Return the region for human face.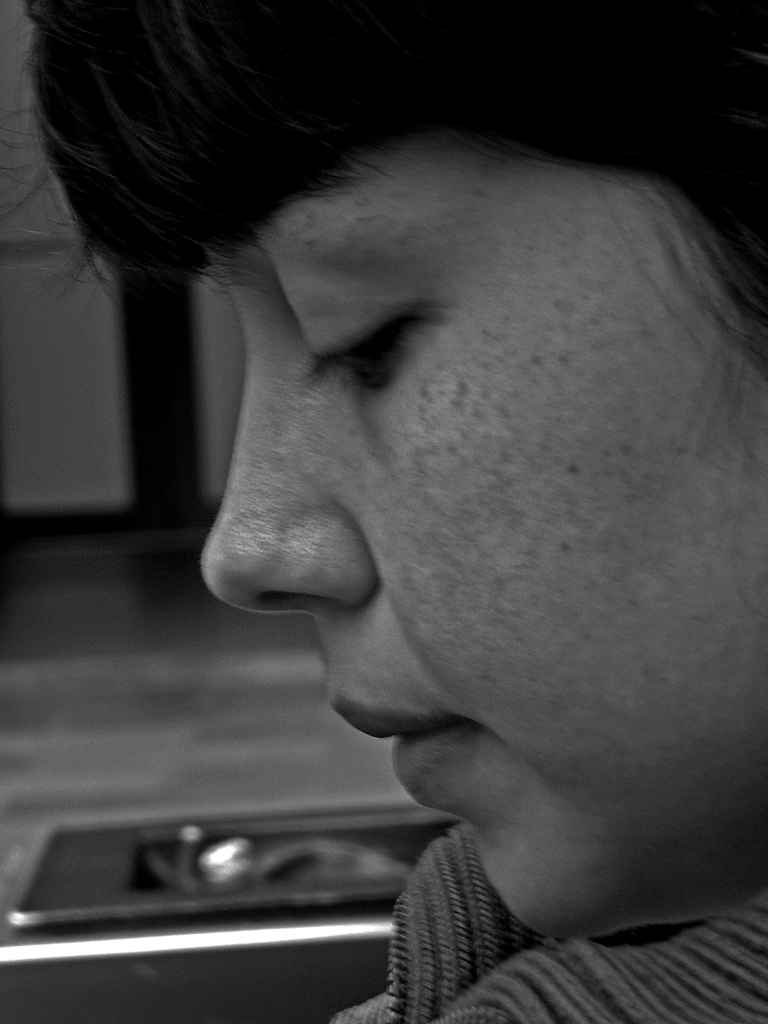
bbox=[198, 130, 767, 945].
